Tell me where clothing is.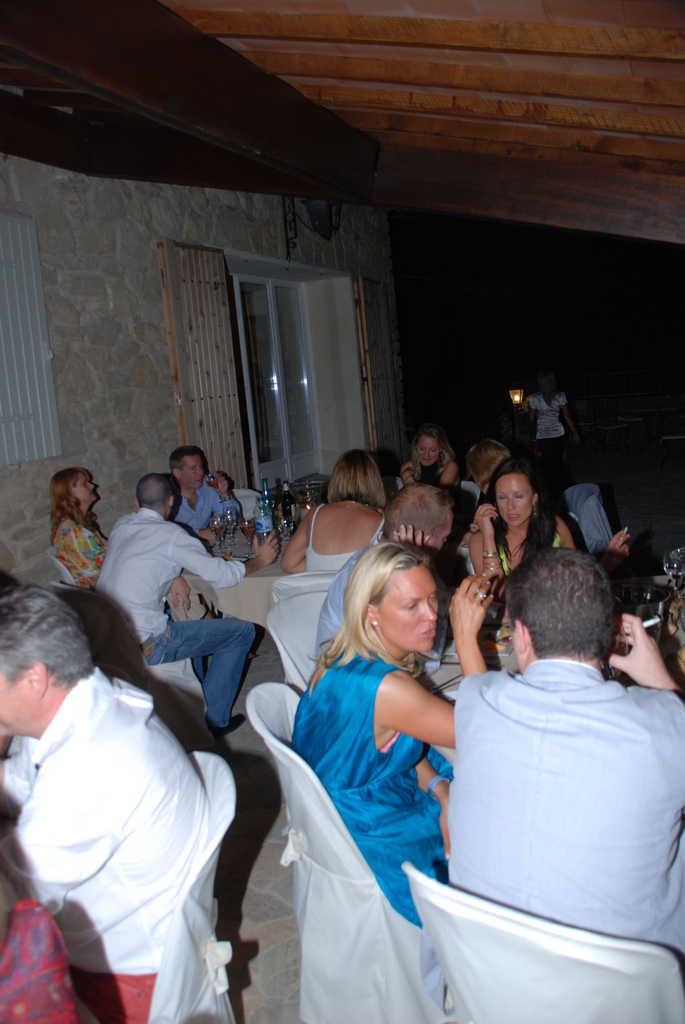
clothing is at <box>86,501,262,732</box>.
